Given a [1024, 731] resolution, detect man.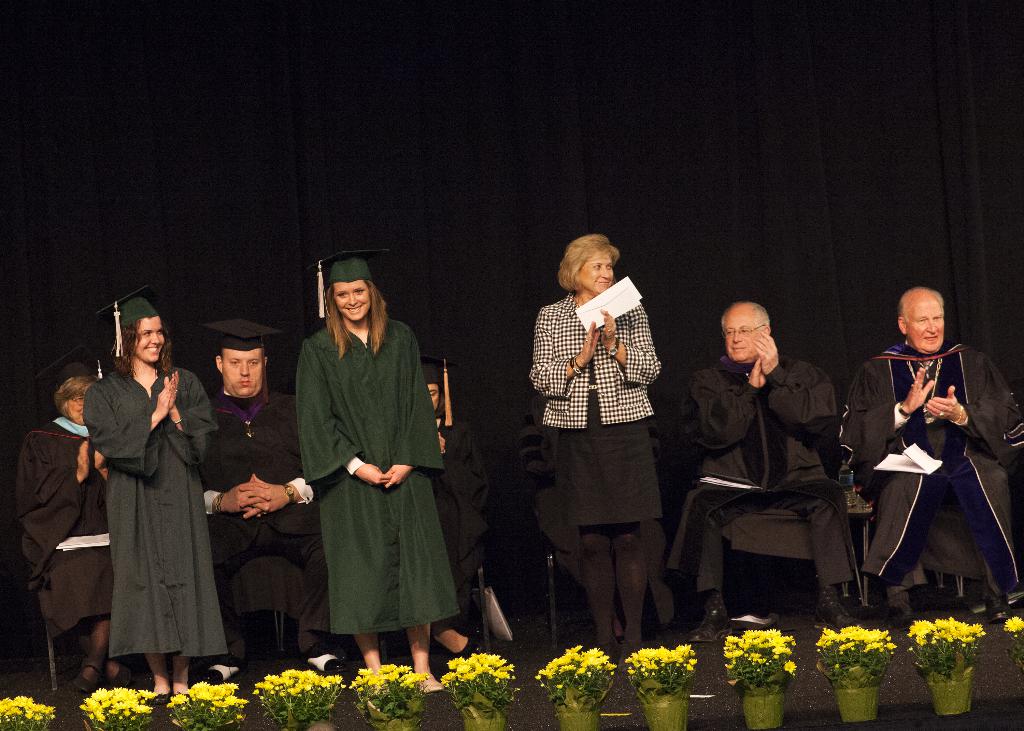
pyautogui.locateOnScreen(842, 273, 996, 650).
